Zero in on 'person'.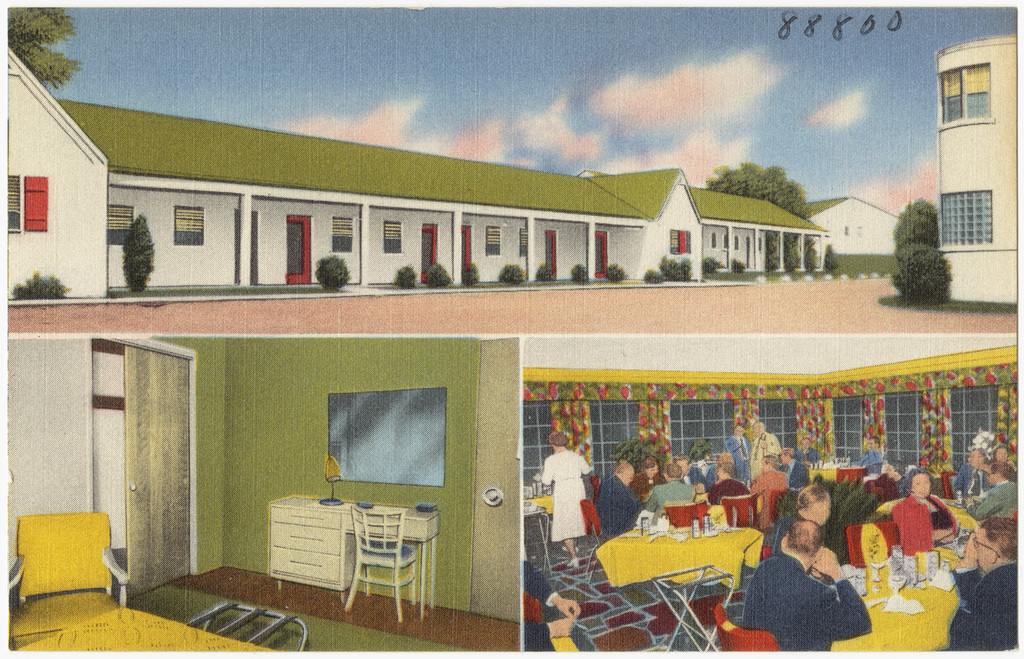
Zeroed in: {"left": 946, "top": 516, "right": 1020, "bottom": 651}.
